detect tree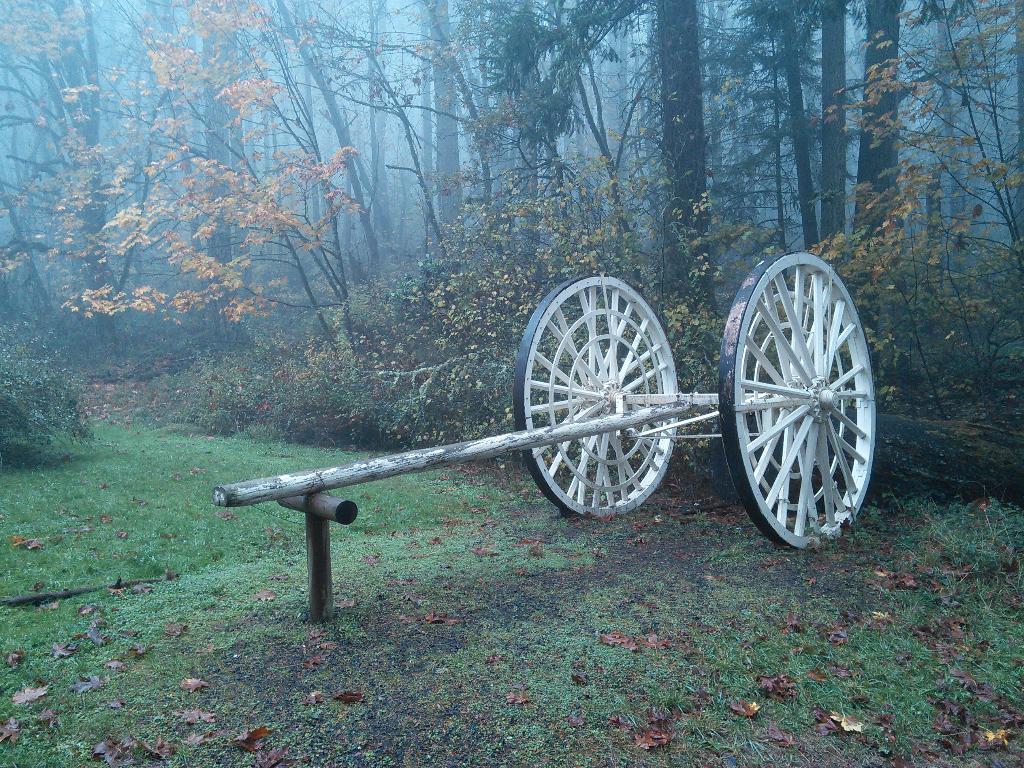
[232,1,349,284]
